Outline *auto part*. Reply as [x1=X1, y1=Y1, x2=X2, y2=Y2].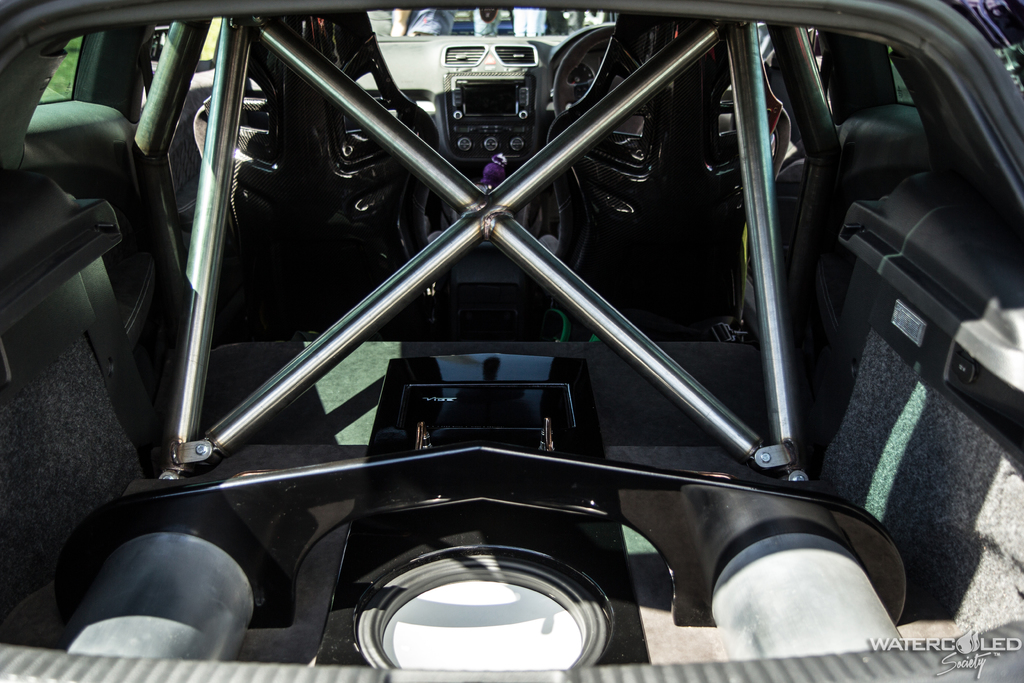
[x1=294, y1=495, x2=698, y2=670].
